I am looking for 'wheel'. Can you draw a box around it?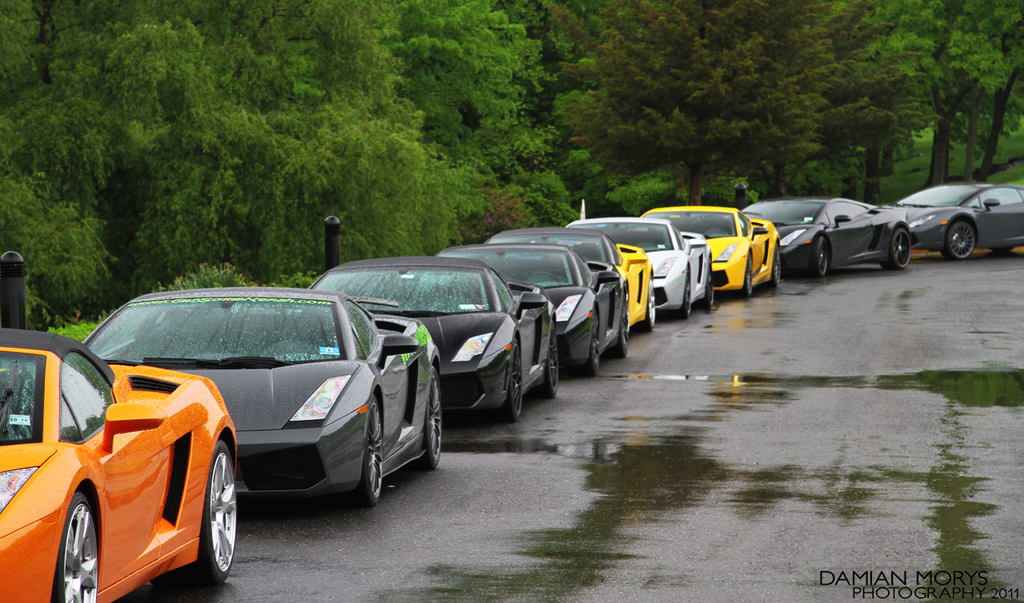
Sure, the bounding box is 420/364/446/471.
